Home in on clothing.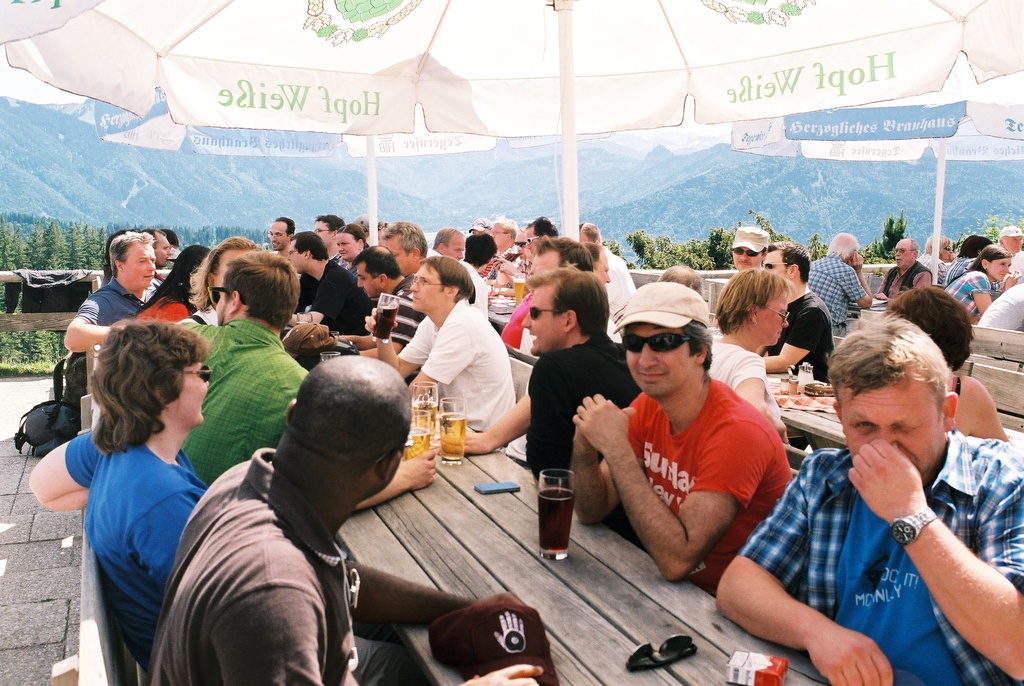
Homed in at x1=186, y1=314, x2=311, y2=498.
